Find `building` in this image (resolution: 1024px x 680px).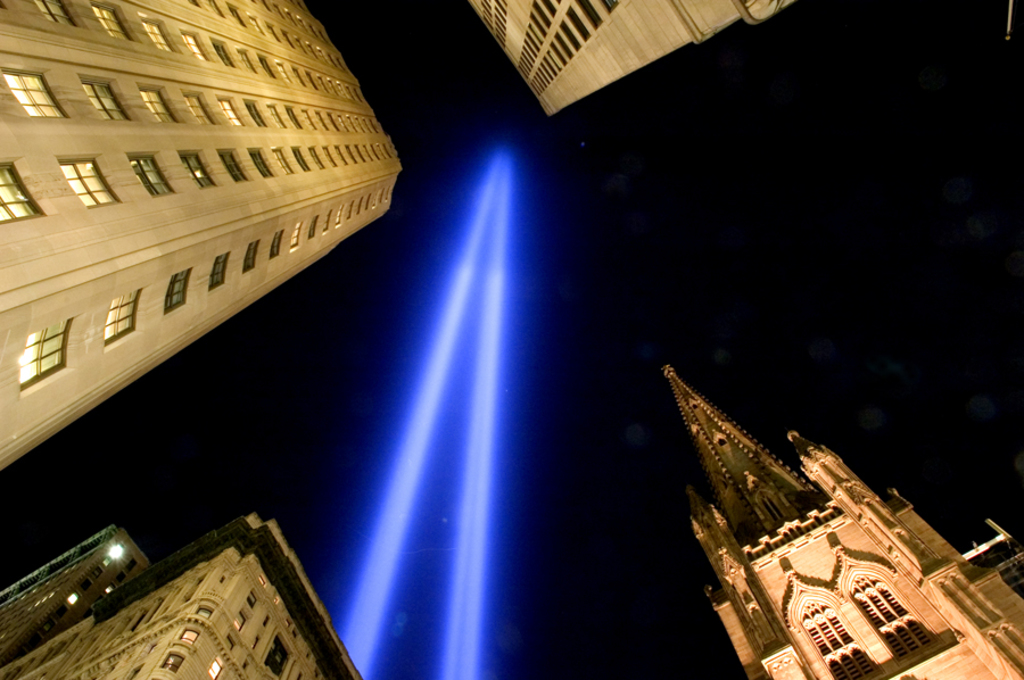
rect(0, 526, 154, 669).
